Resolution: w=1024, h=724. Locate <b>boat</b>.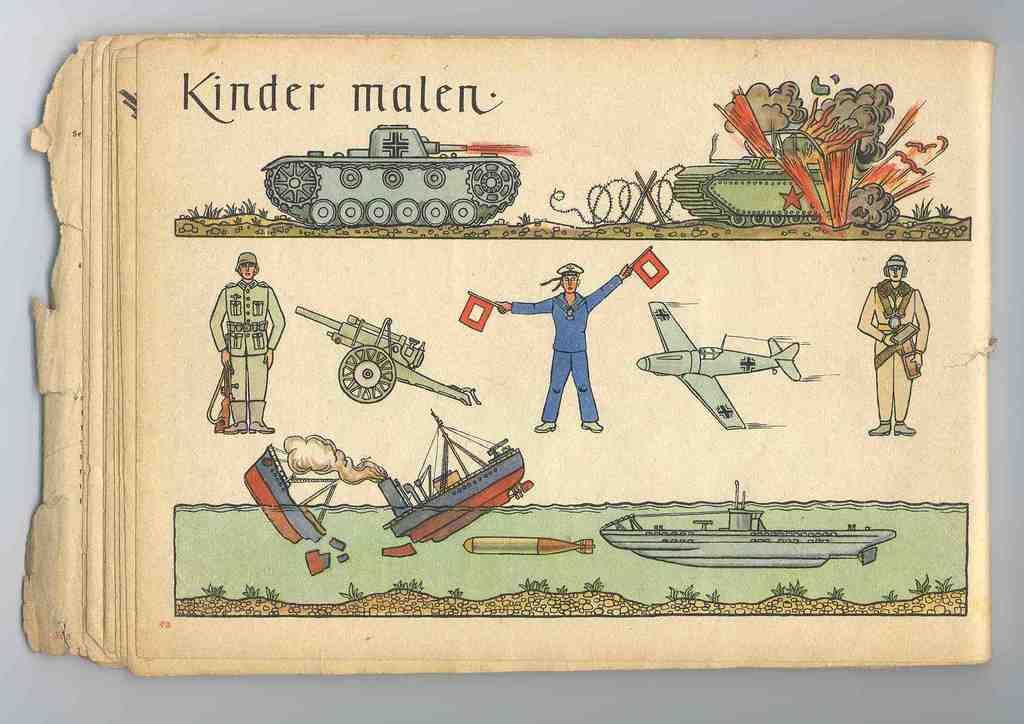
bbox(245, 442, 359, 545).
